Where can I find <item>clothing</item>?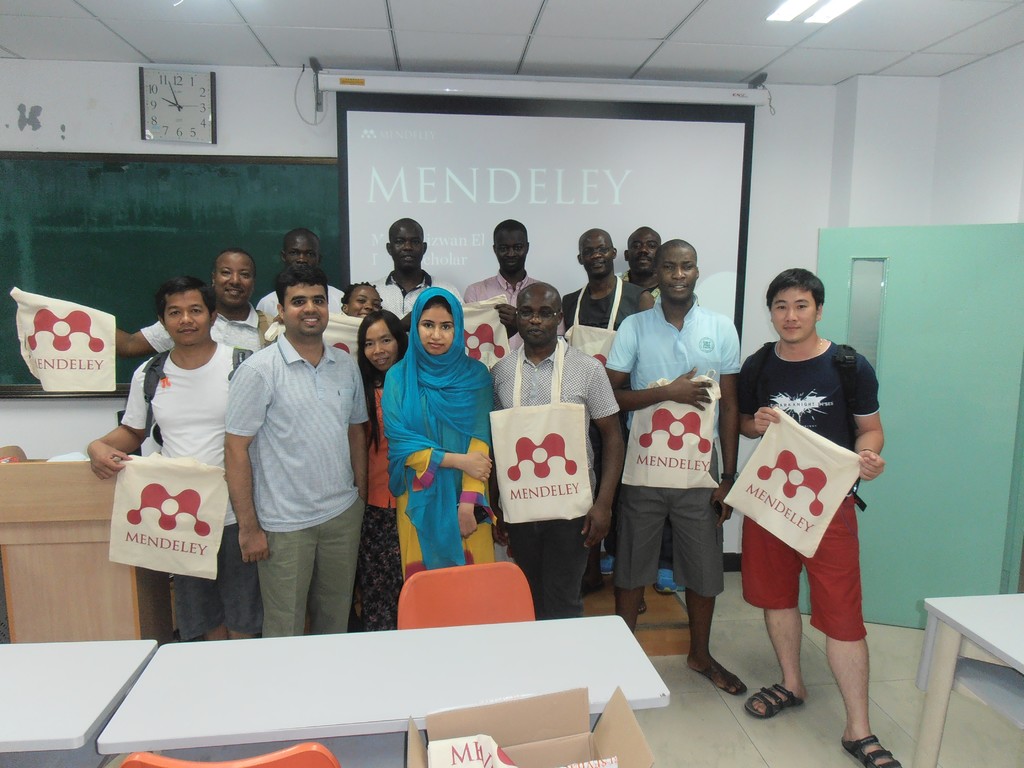
You can find it at 732:361:880:659.
